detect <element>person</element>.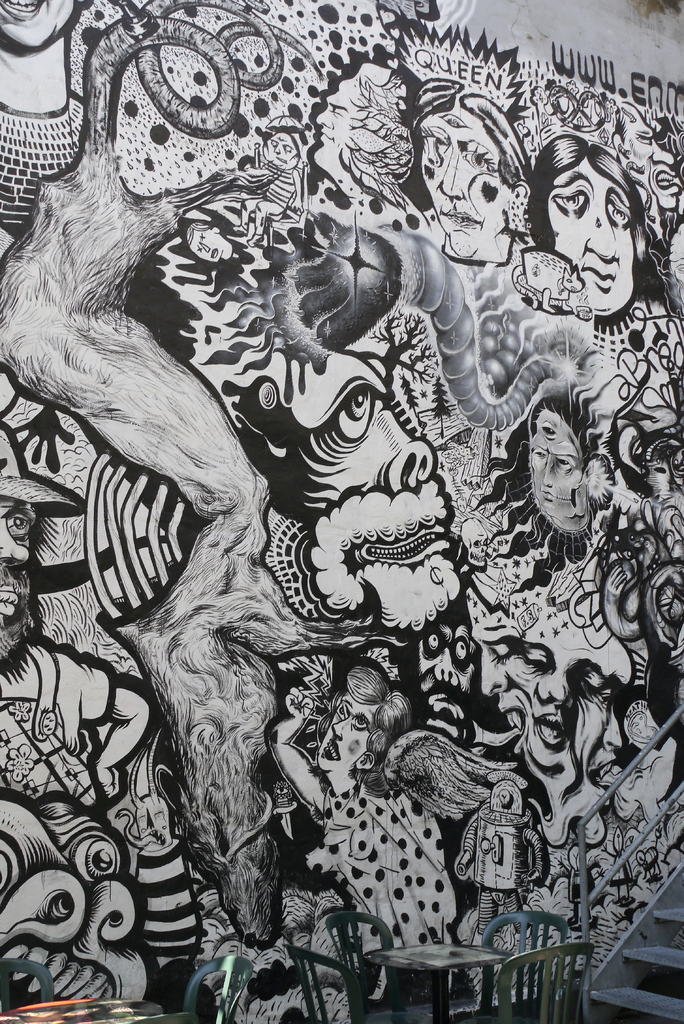
Detected at select_region(184, 225, 237, 264).
